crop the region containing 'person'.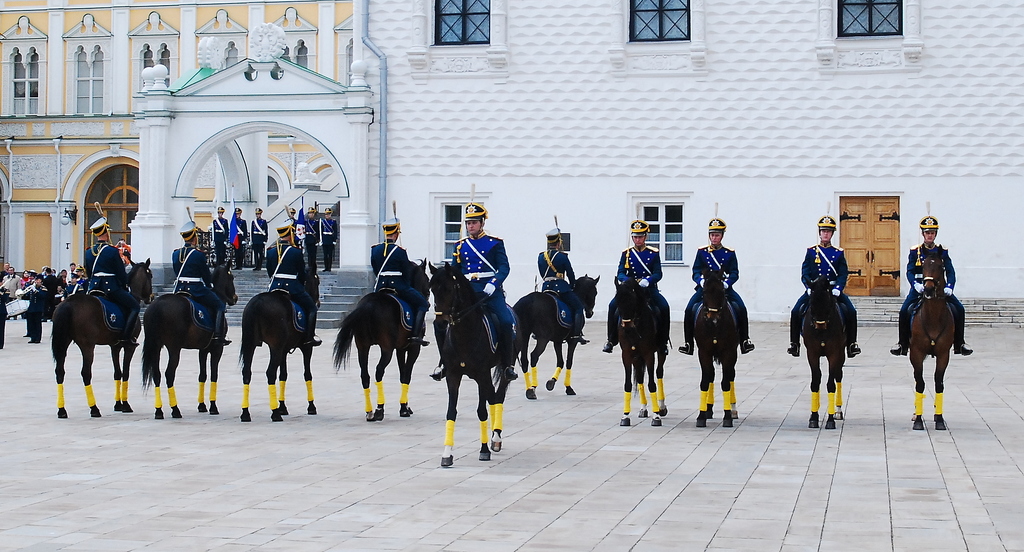
Crop region: x1=680 y1=219 x2=752 y2=356.
